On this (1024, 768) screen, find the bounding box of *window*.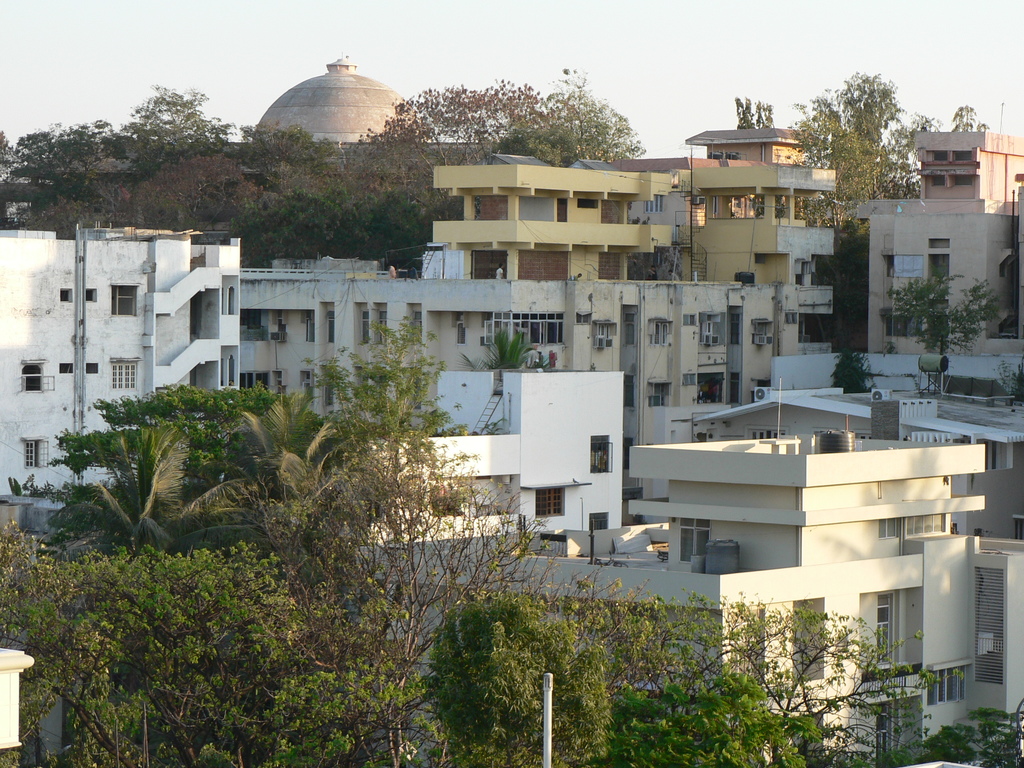
Bounding box: l=24, t=367, r=44, b=392.
